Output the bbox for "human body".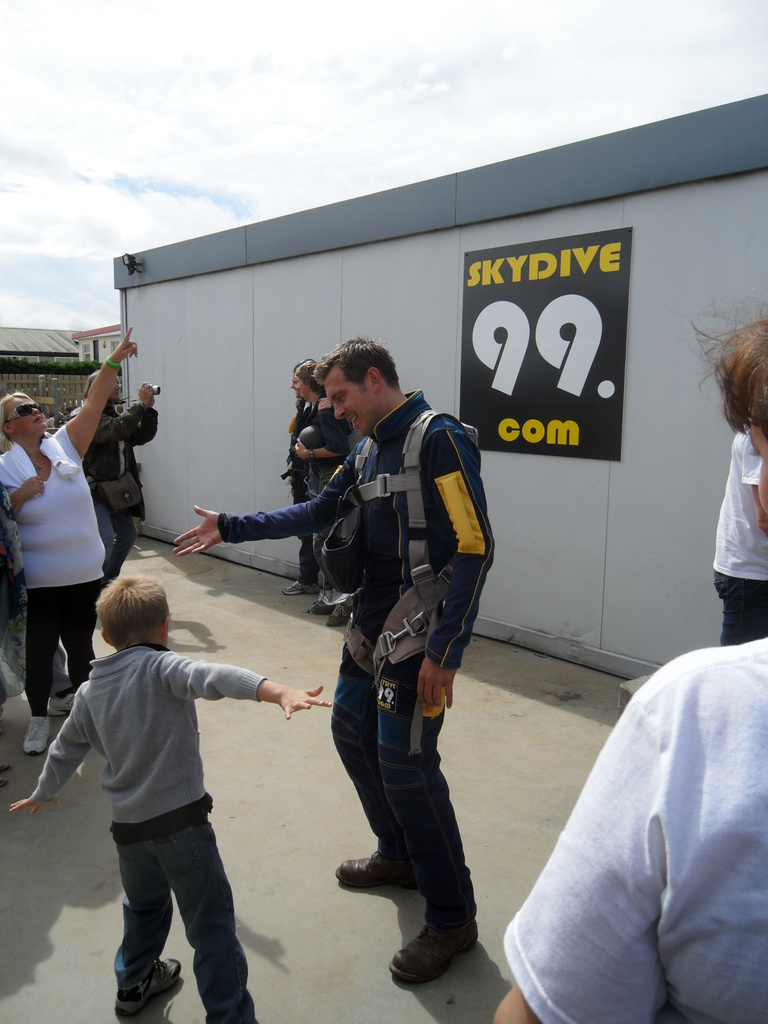
box=[312, 404, 348, 634].
